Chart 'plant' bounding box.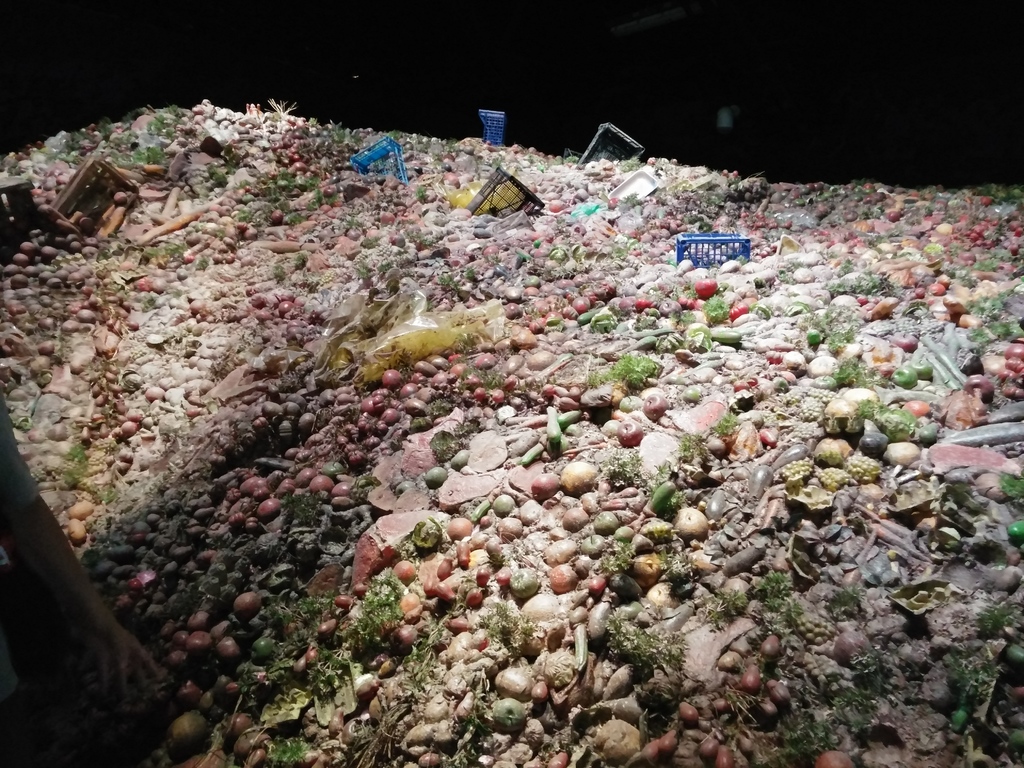
Charted: locate(700, 219, 713, 228).
